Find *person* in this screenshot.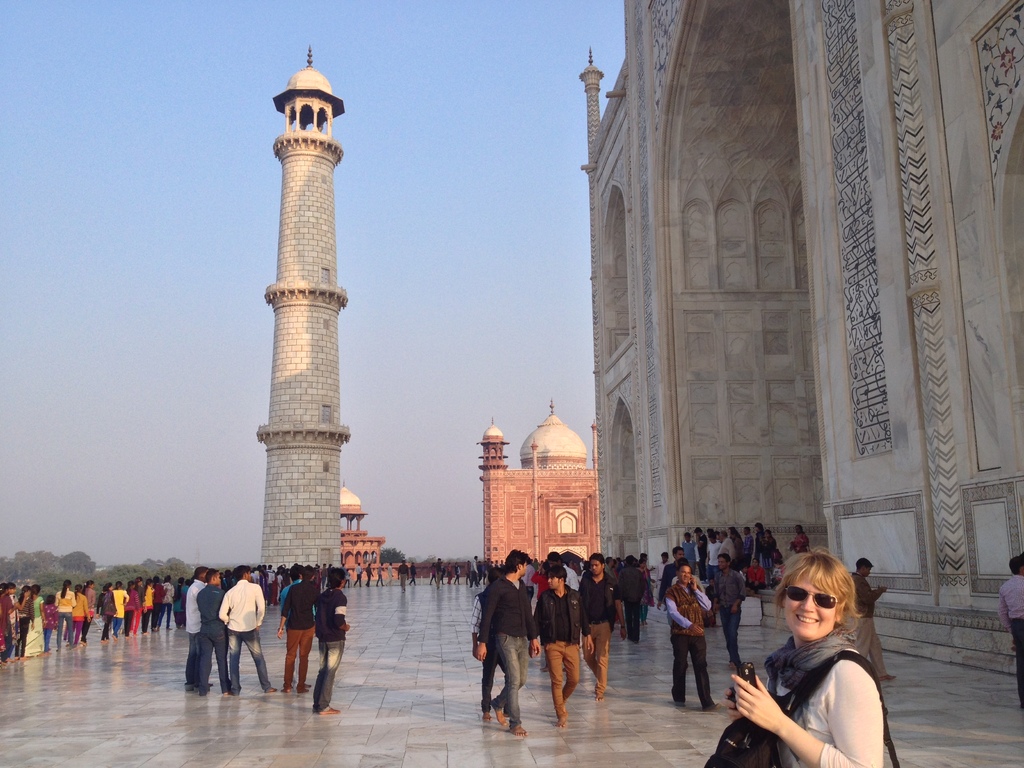
The bounding box for *person* is left=701, top=525, right=713, bottom=564.
